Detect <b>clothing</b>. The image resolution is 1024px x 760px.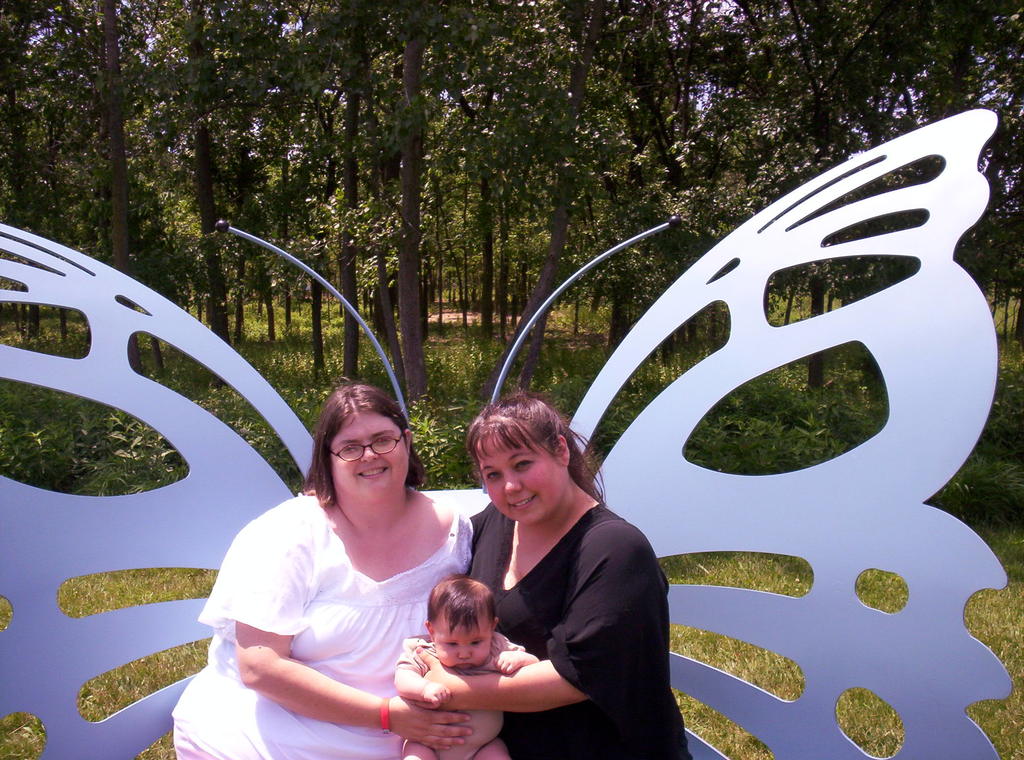
171 492 474 759.
